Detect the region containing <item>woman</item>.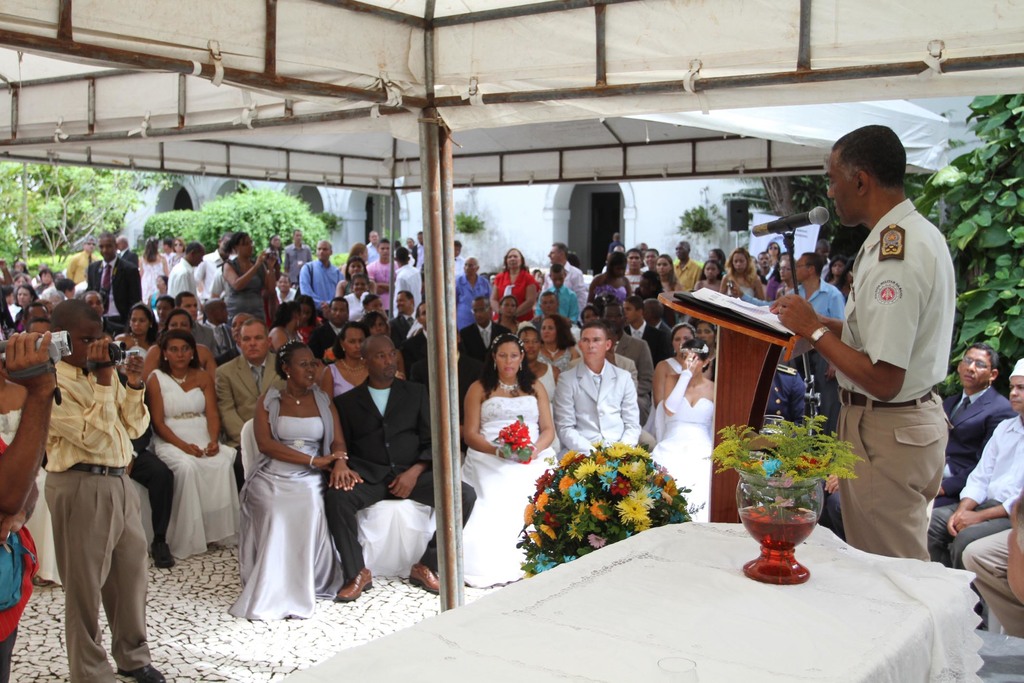
[left=460, top=333, right=557, bottom=589].
